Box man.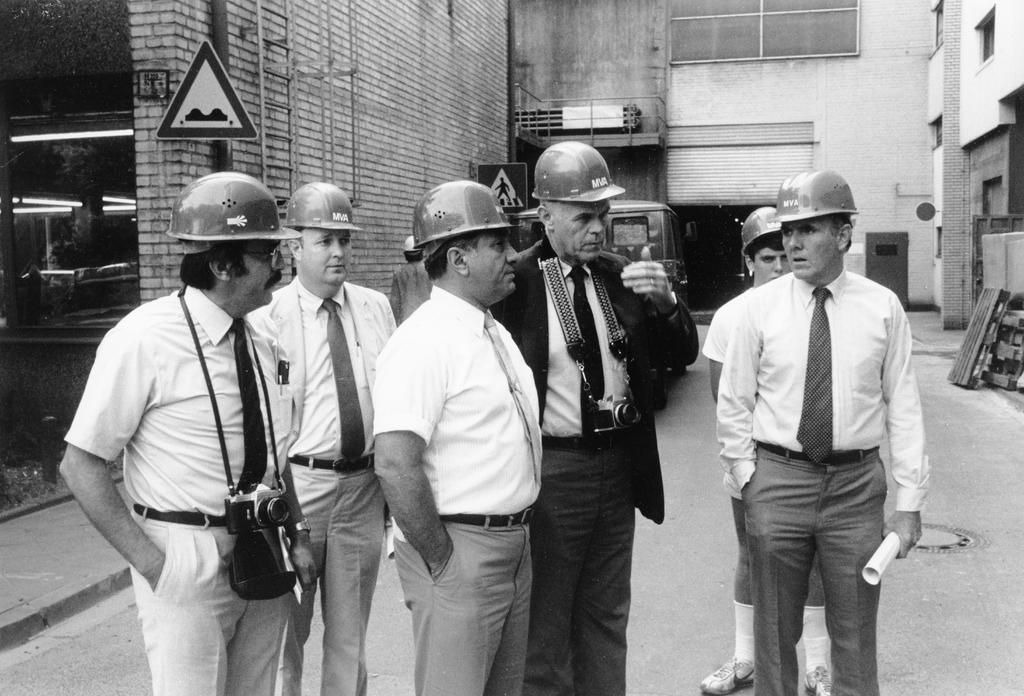
x1=54 y1=169 x2=319 y2=695.
